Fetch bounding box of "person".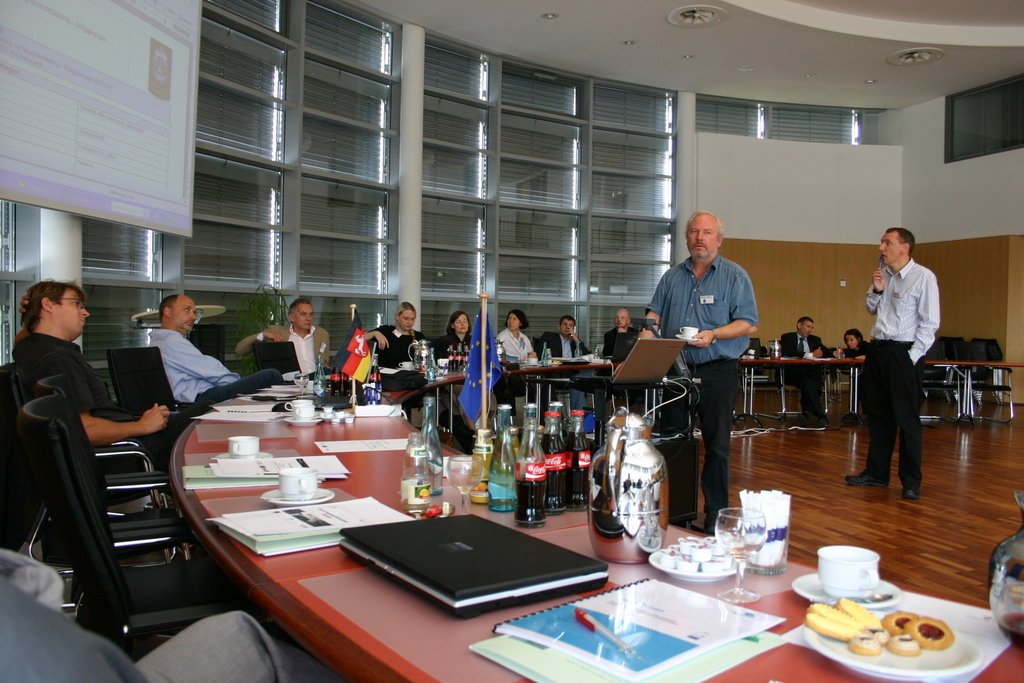
Bbox: x1=537 y1=306 x2=606 y2=365.
